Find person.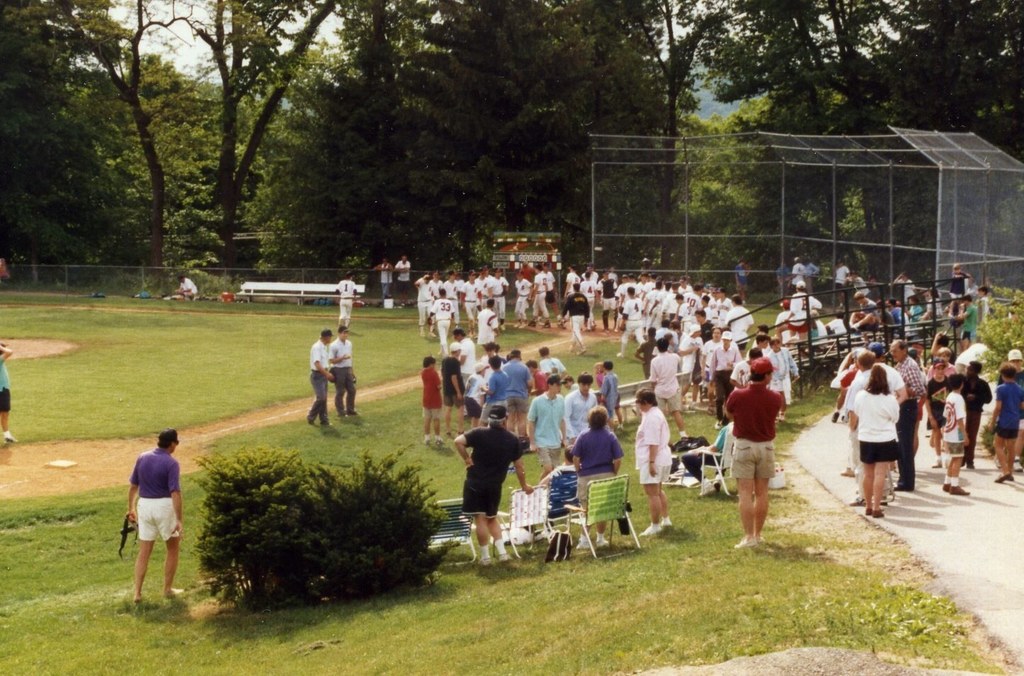
<box>738,350,817,539</box>.
